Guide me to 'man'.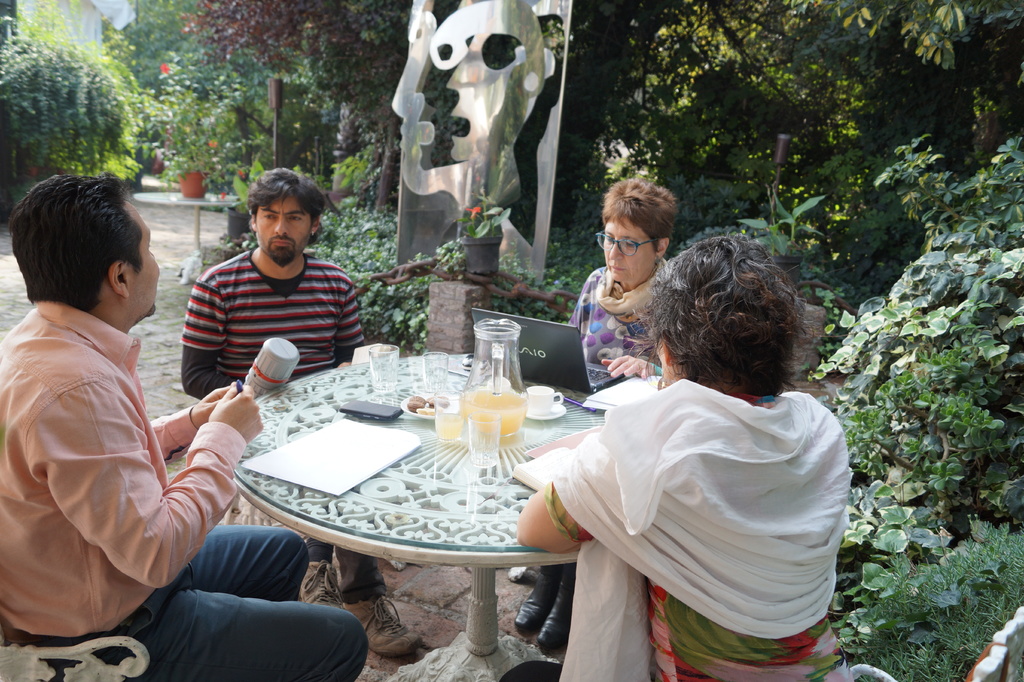
Guidance: bbox=[175, 172, 419, 656].
